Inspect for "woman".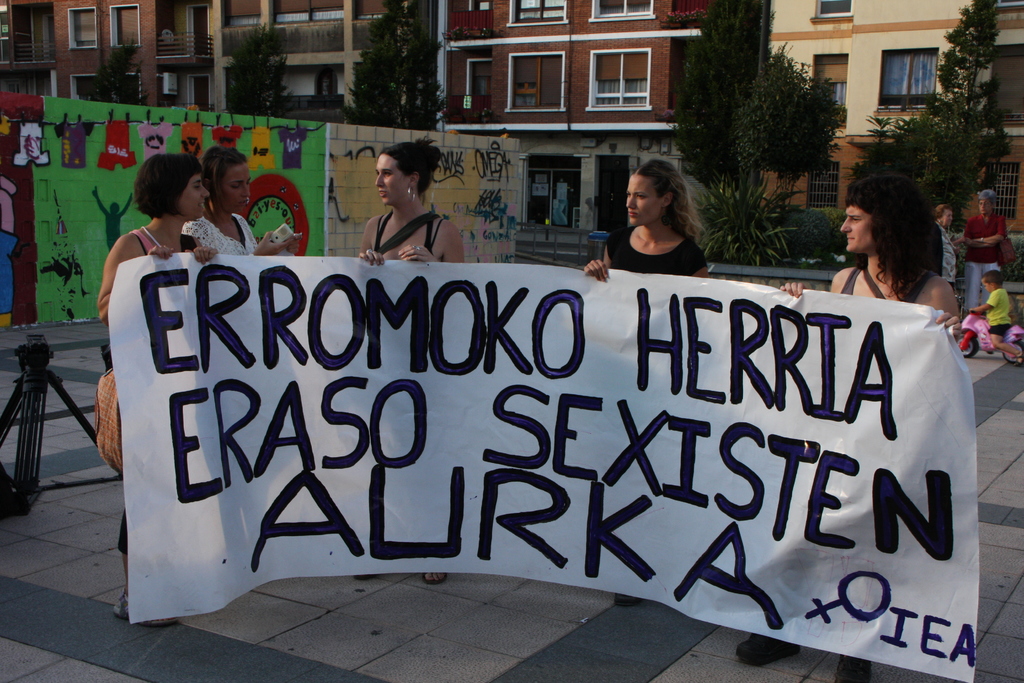
Inspection: (178,149,304,257).
